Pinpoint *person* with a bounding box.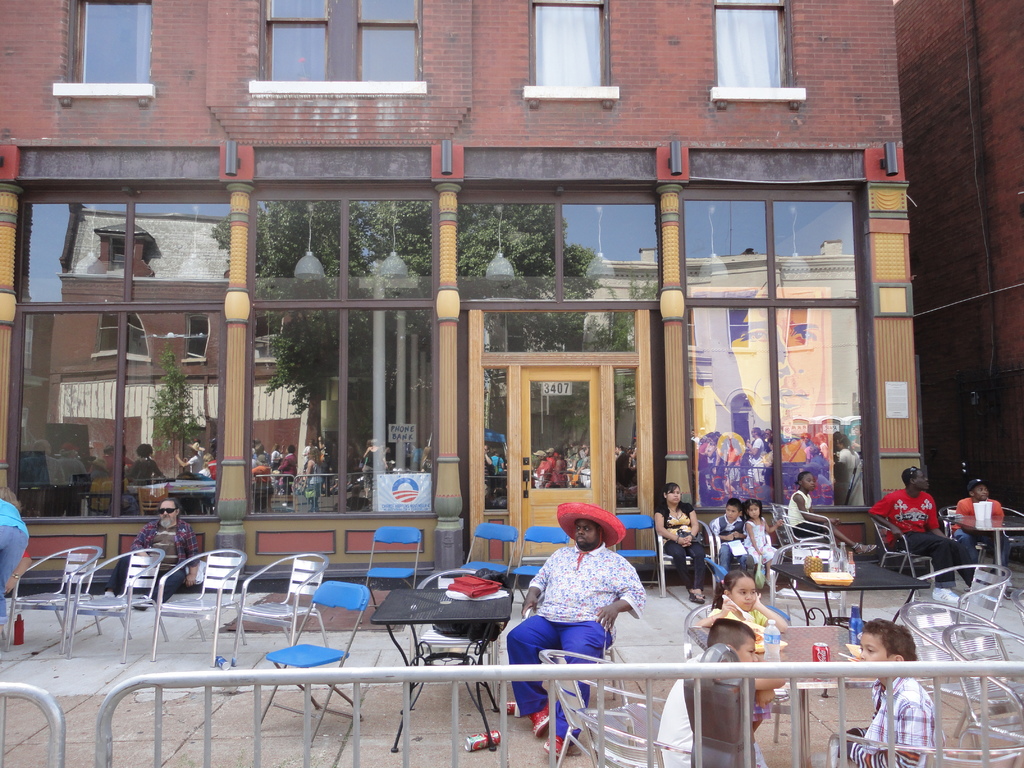
<bbox>697, 569, 787, 736</bbox>.
